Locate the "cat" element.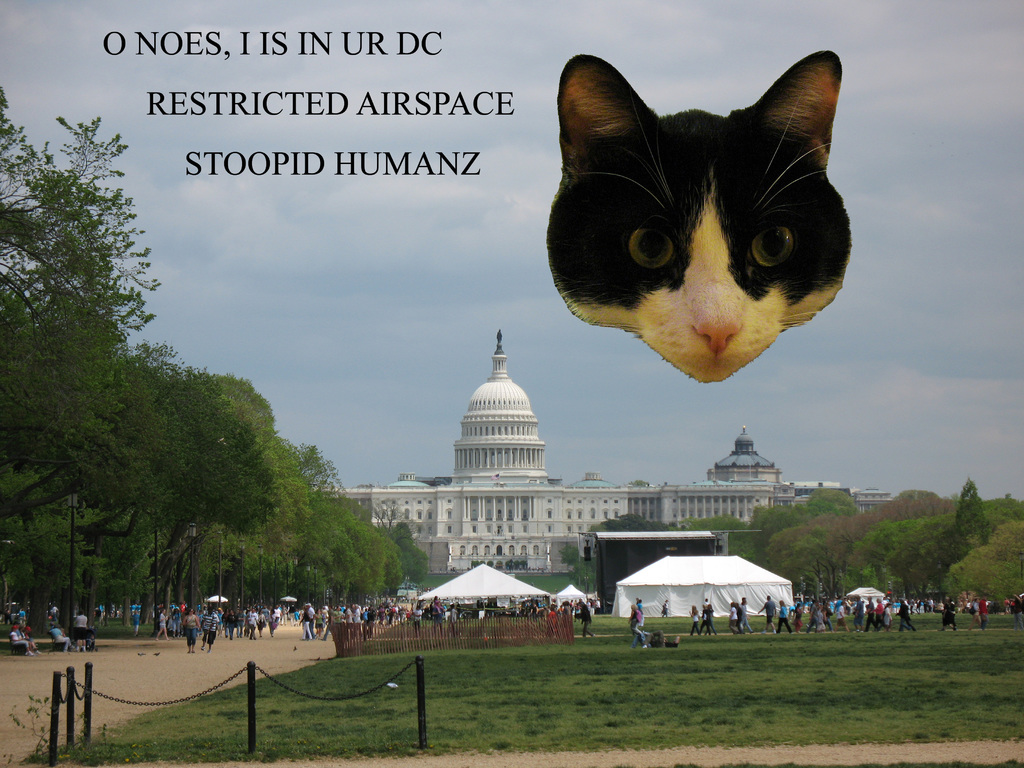
Element bbox: {"x1": 547, "y1": 51, "x2": 854, "y2": 383}.
